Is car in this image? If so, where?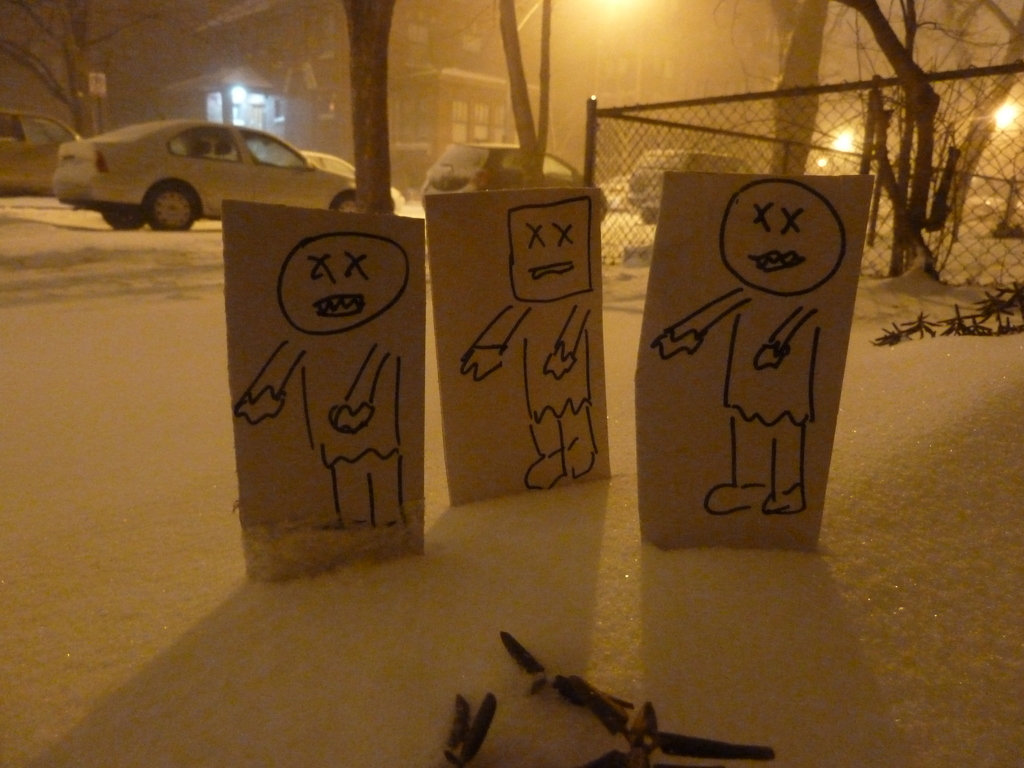
Yes, at <bbox>51, 115, 394, 230</bbox>.
